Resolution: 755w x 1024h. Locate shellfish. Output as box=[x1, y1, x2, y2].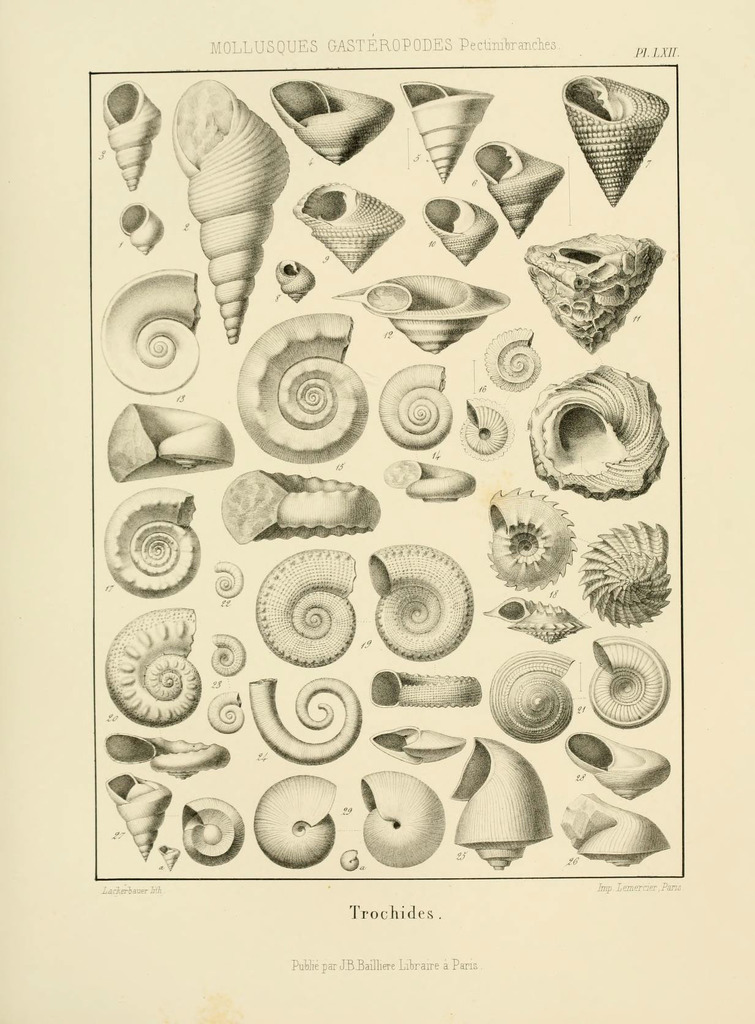
box=[587, 636, 674, 733].
